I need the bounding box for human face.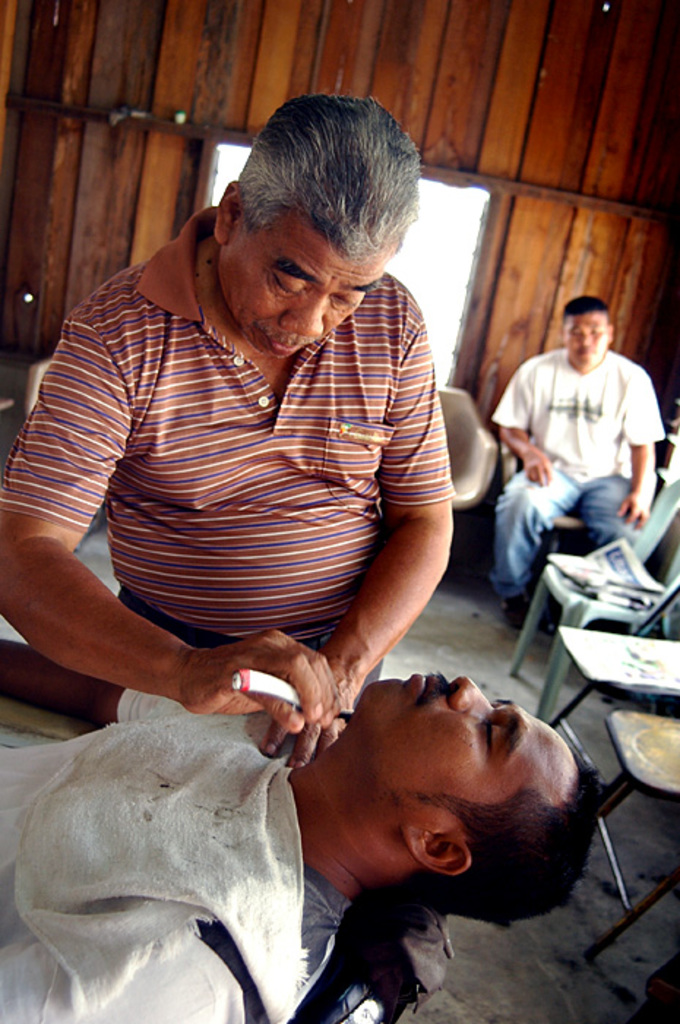
Here it is: [212,205,395,357].
